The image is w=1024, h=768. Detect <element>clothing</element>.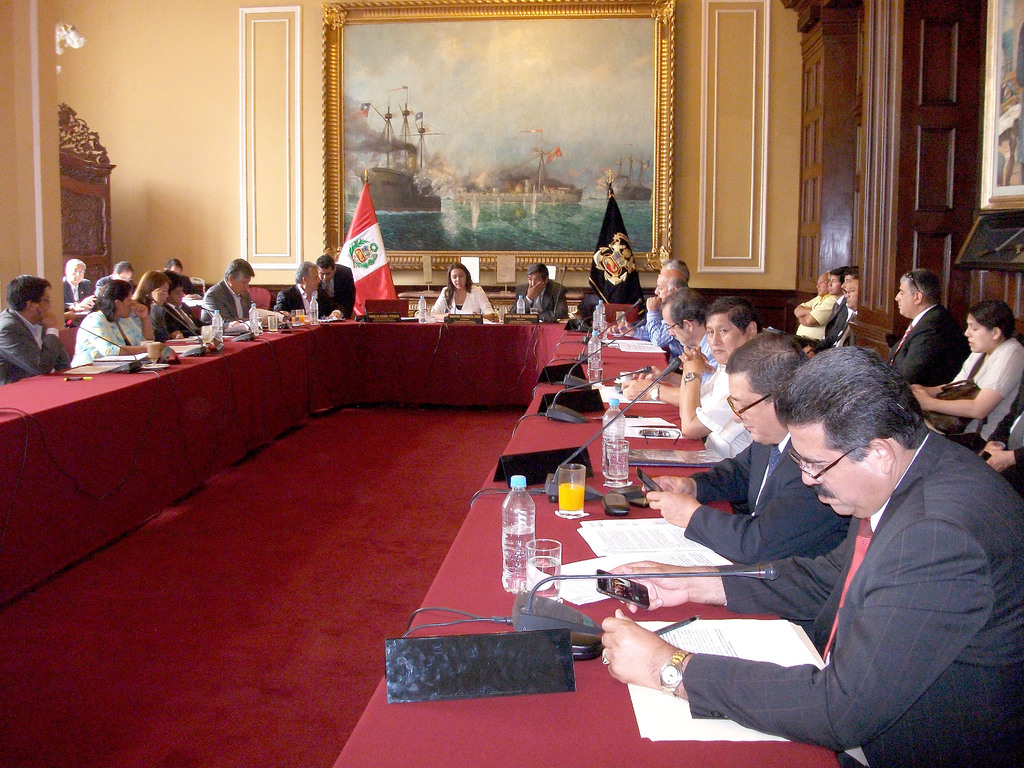
Detection: {"x1": 0, "y1": 297, "x2": 71, "y2": 388}.
